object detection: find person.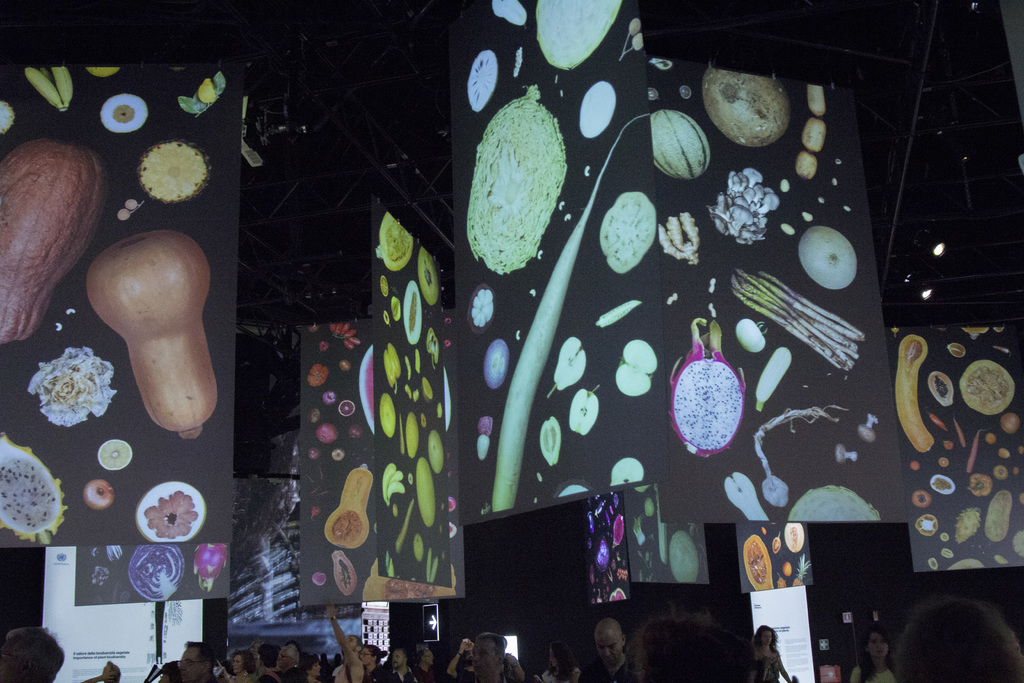
x1=891, y1=598, x2=1023, y2=682.
